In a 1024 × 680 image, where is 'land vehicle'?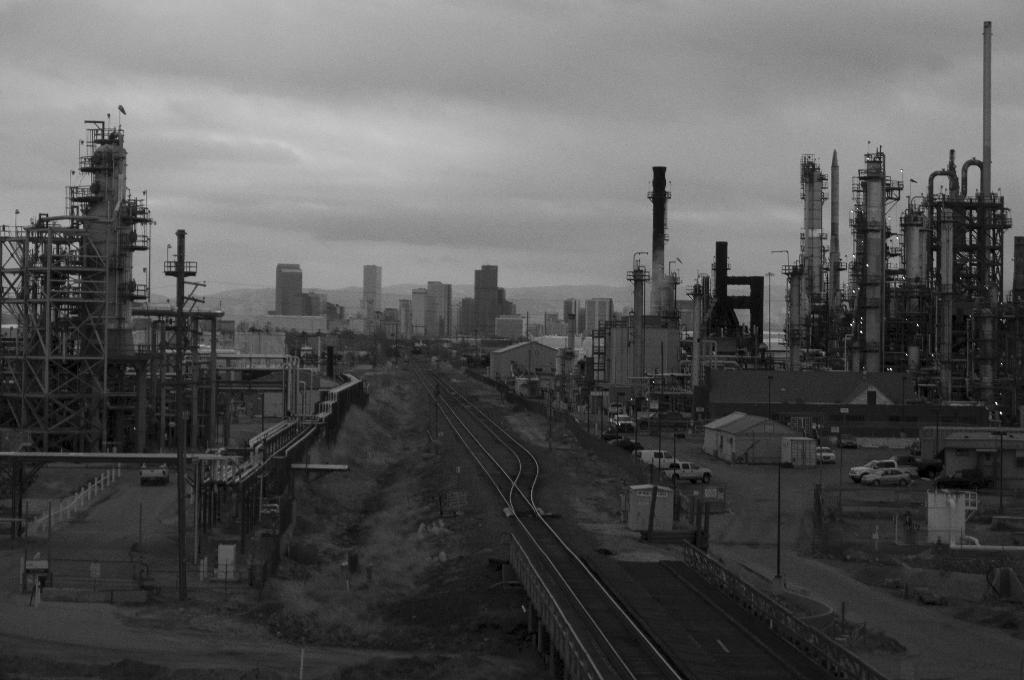
bbox=[141, 461, 169, 486].
